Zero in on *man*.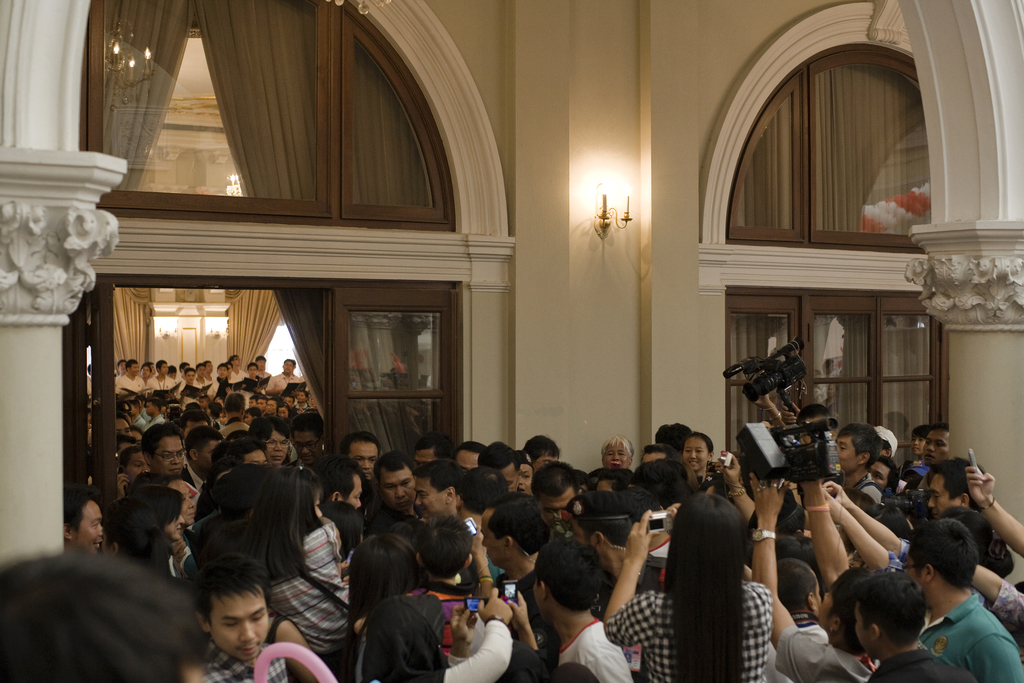
Zeroed in: (x1=244, y1=360, x2=263, y2=383).
